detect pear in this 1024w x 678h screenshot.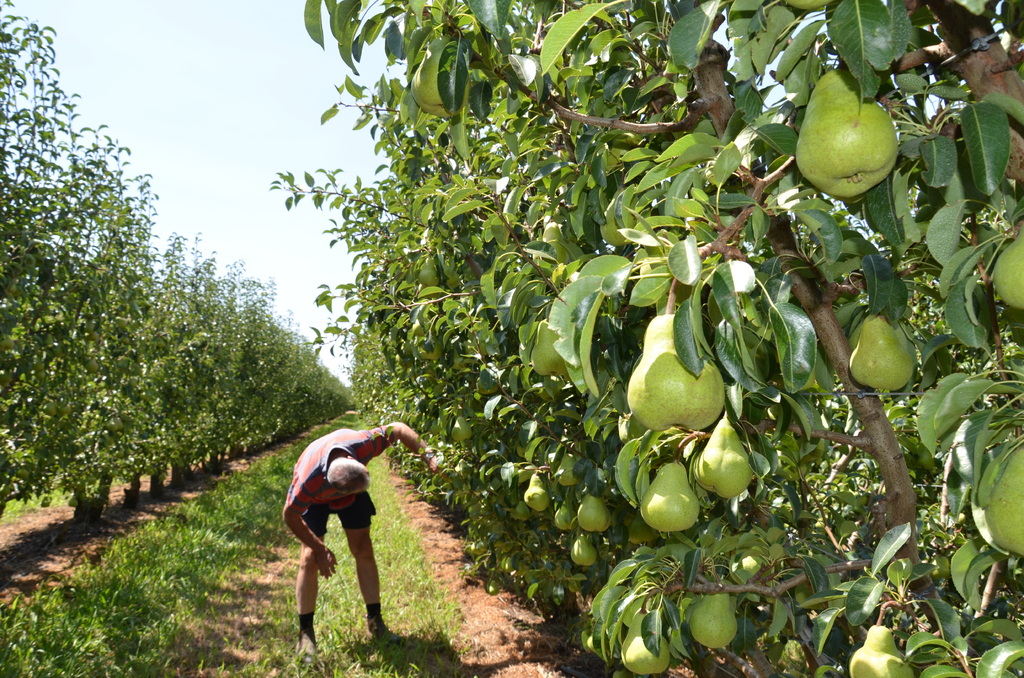
Detection: crop(970, 432, 1023, 558).
